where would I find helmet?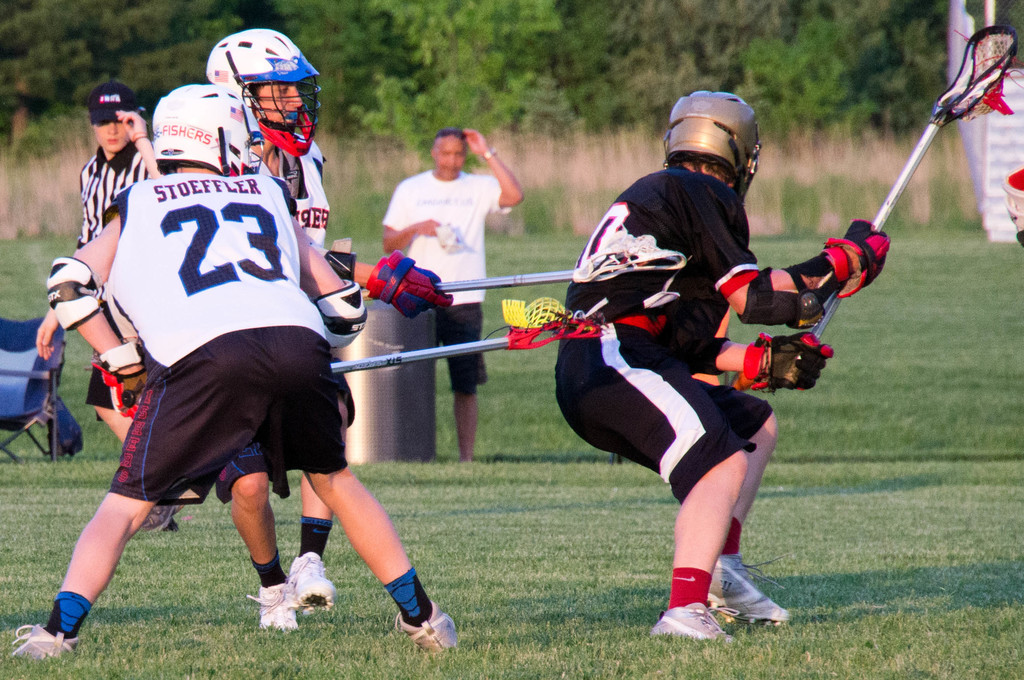
At locate(662, 88, 759, 211).
